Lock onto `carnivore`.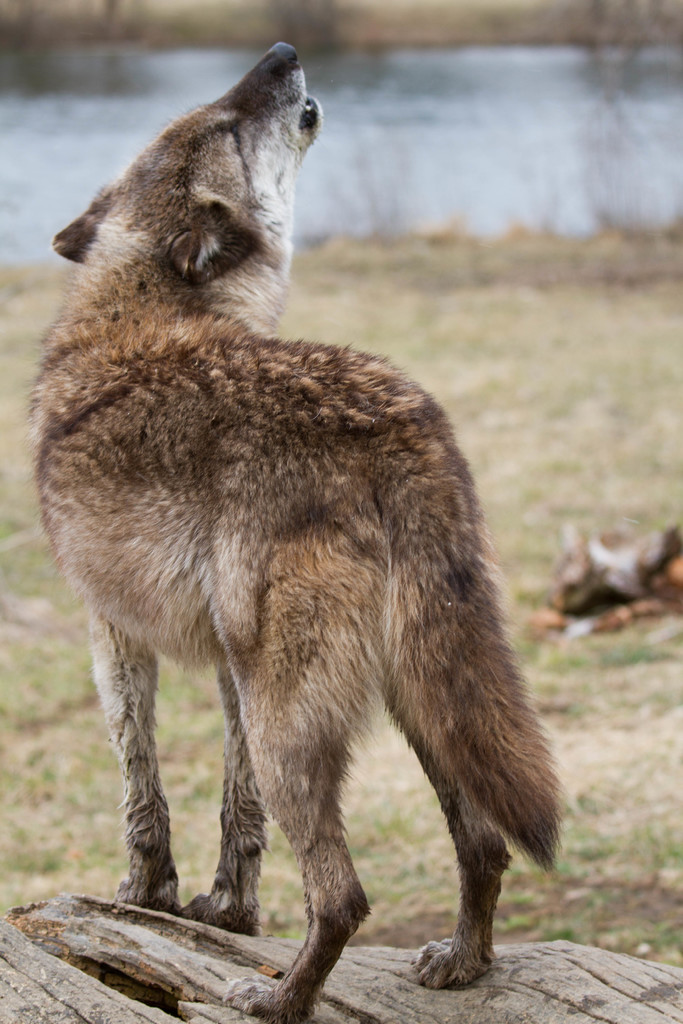
Locked: x1=5 y1=76 x2=637 y2=1007.
